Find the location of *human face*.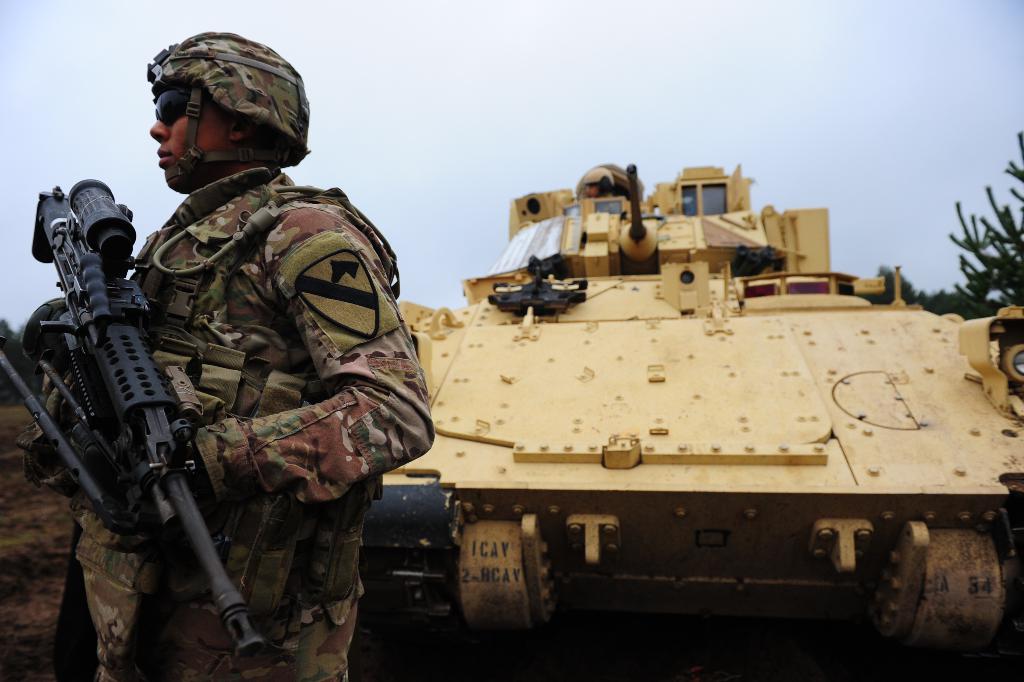
Location: [x1=149, y1=84, x2=227, y2=189].
